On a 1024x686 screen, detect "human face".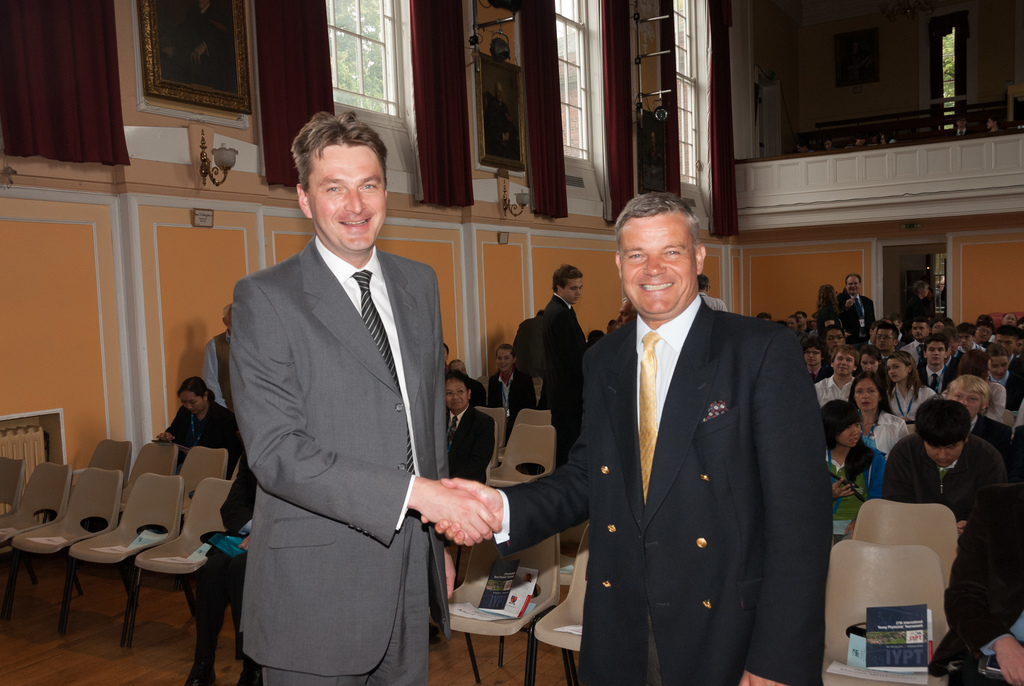
875, 327, 895, 350.
